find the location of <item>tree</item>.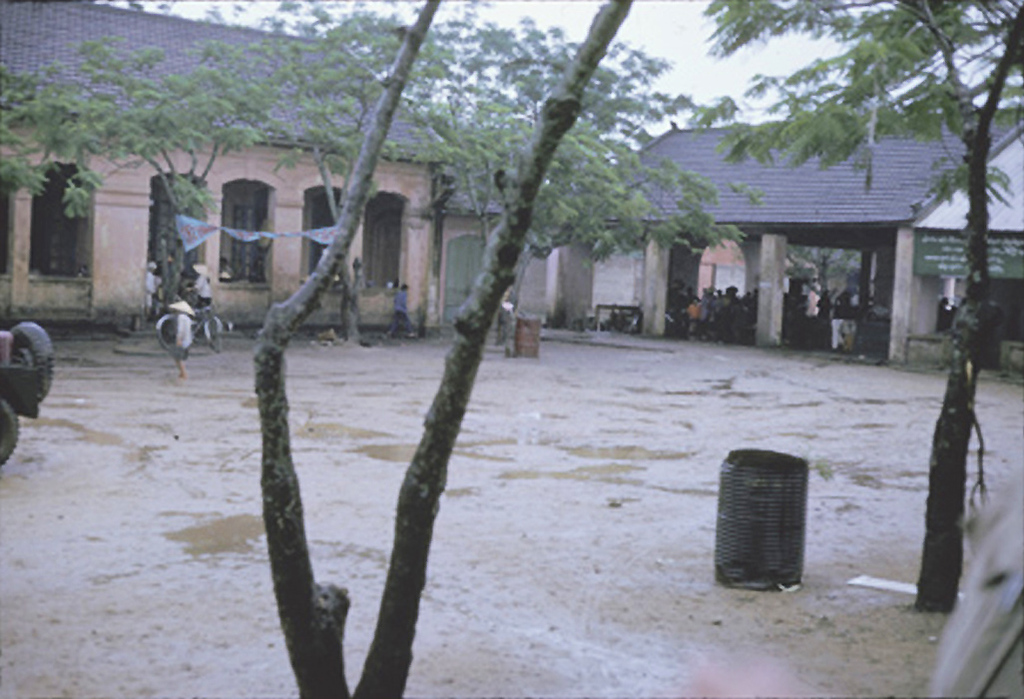
Location: [x1=174, y1=39, x2=448, y2=343].
